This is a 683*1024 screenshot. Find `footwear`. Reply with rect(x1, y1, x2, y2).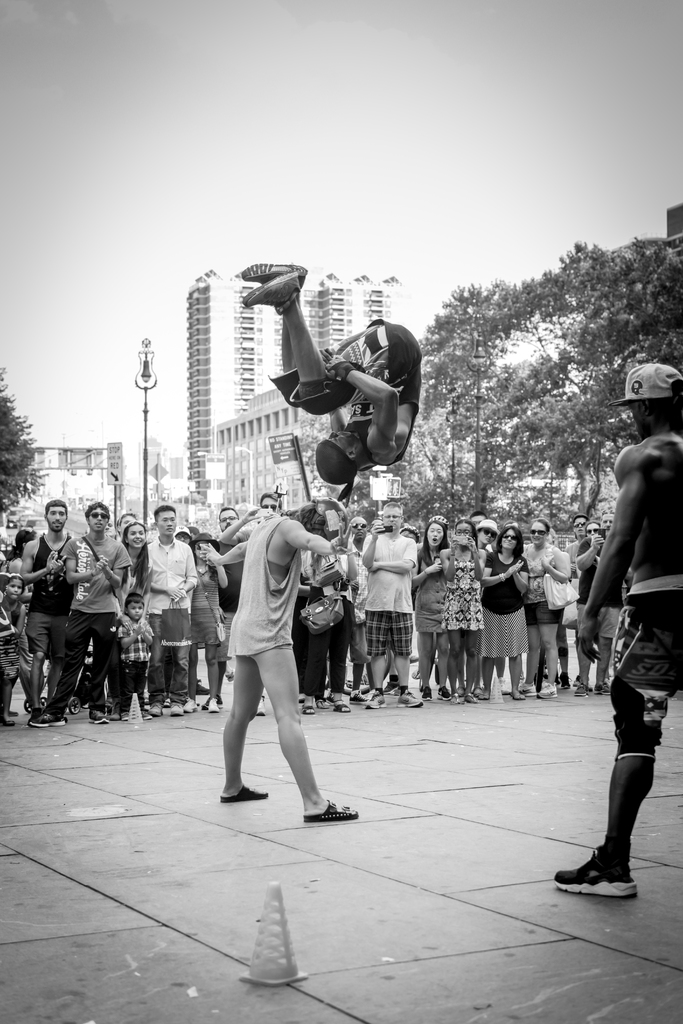
rect(299, 702, 320, 714).
